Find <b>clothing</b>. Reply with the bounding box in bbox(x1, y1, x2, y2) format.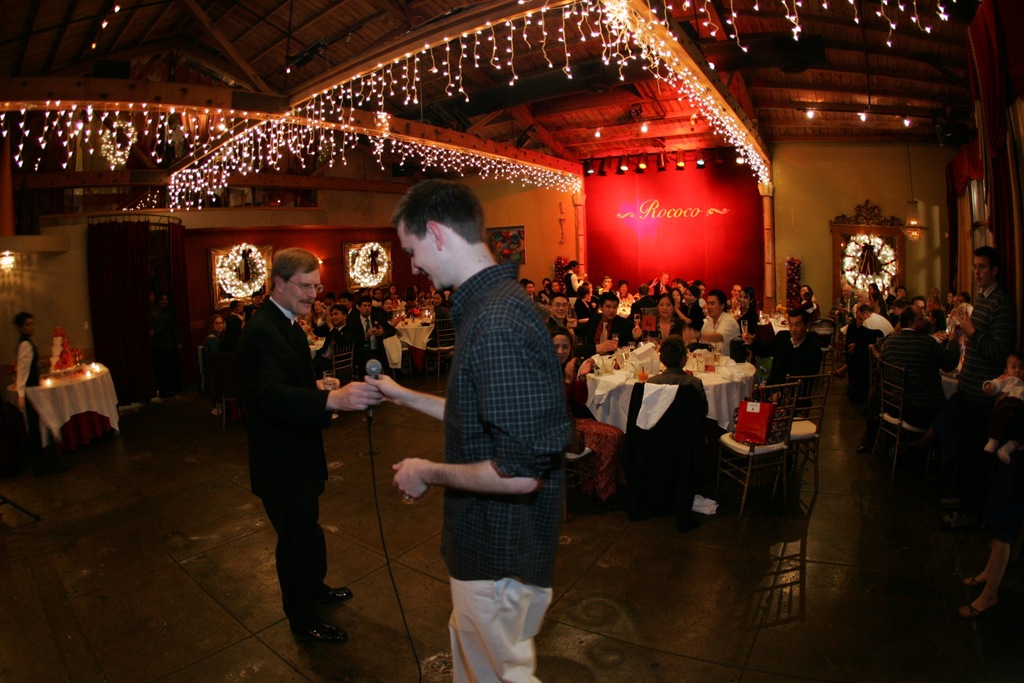
bbox(312, 315, 331, 348).
